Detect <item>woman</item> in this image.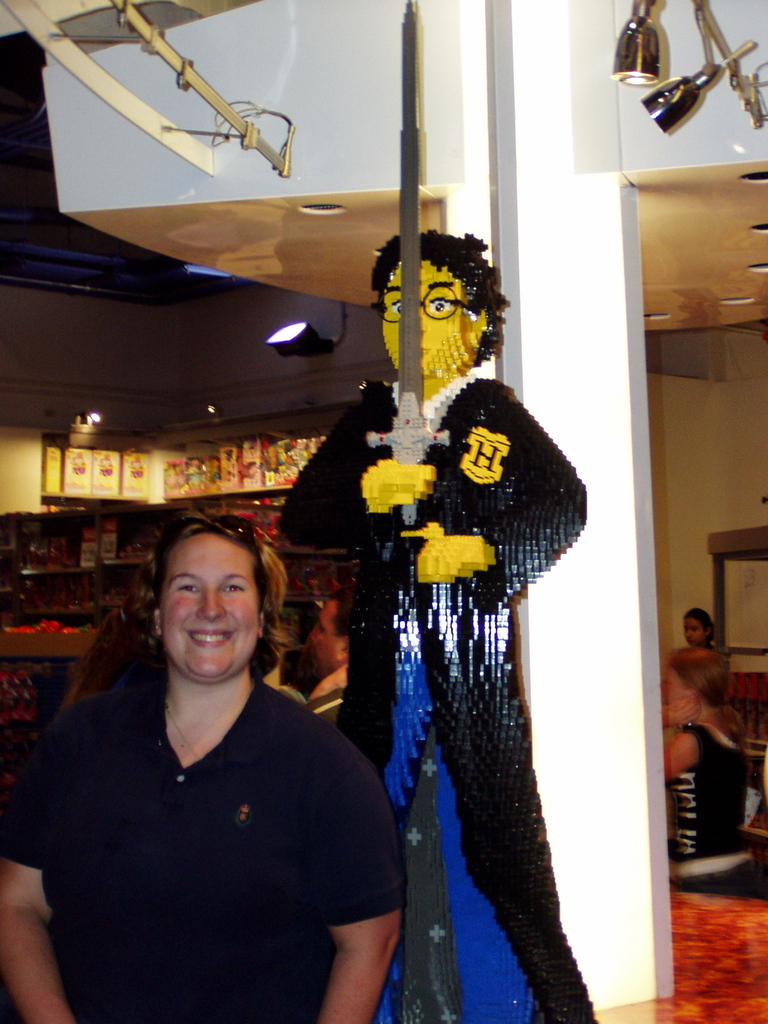
Detection: bbox=(686, 606, 719, 644).
